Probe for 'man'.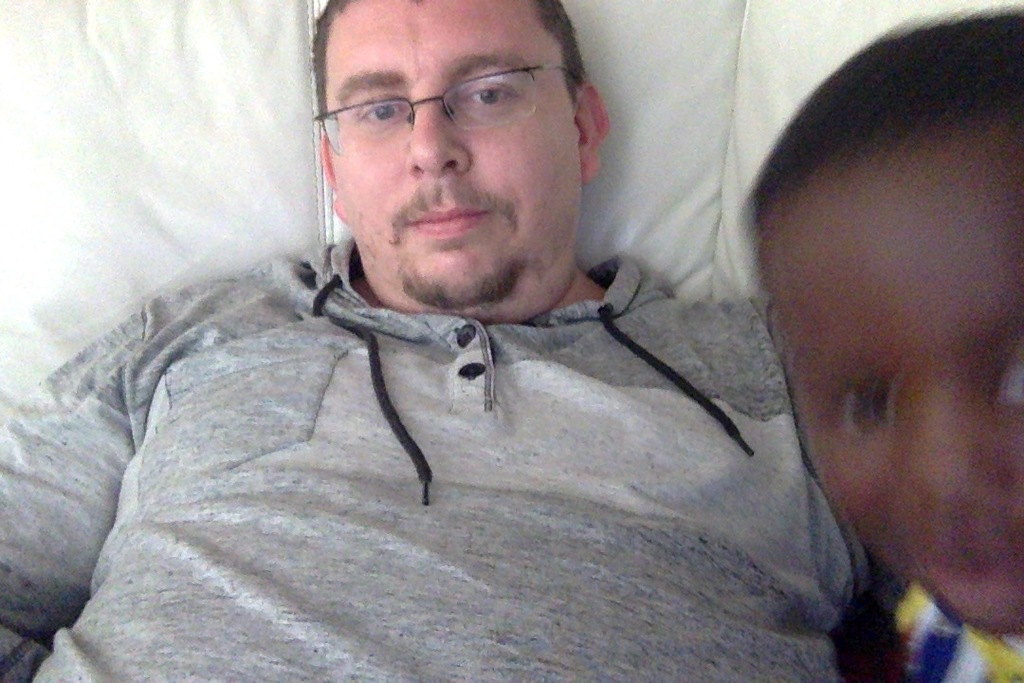
Probe result: [left=0, top=0, right=887, bottom=682].
